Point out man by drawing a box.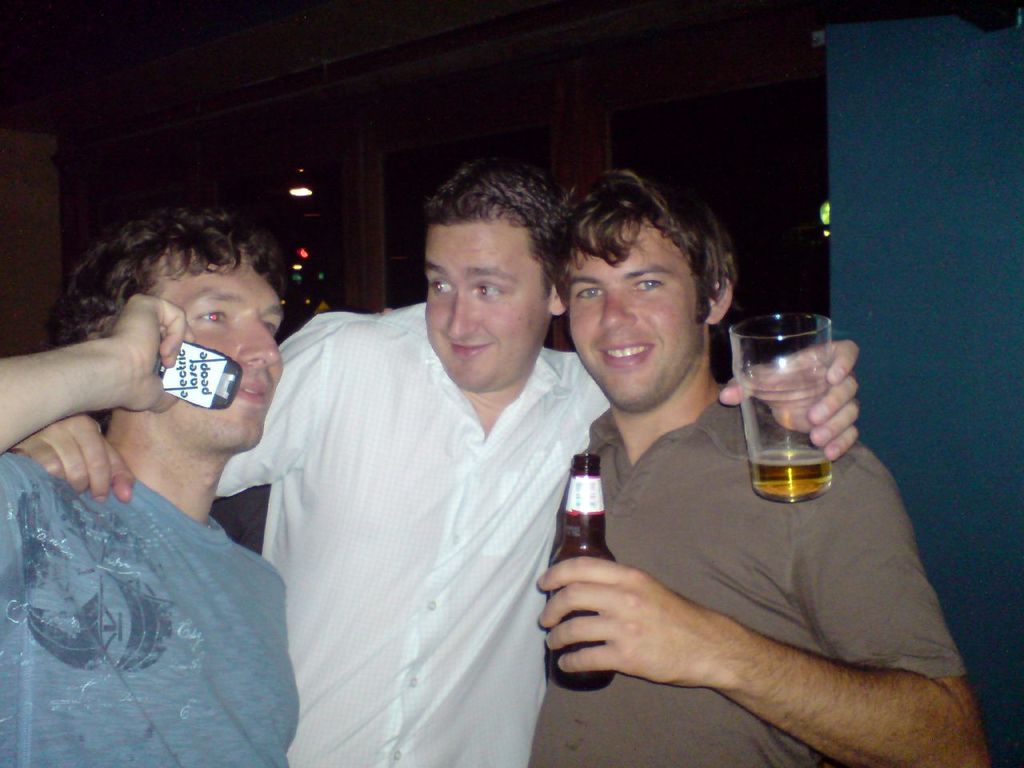
detection(534, 160, 1000, 767).
